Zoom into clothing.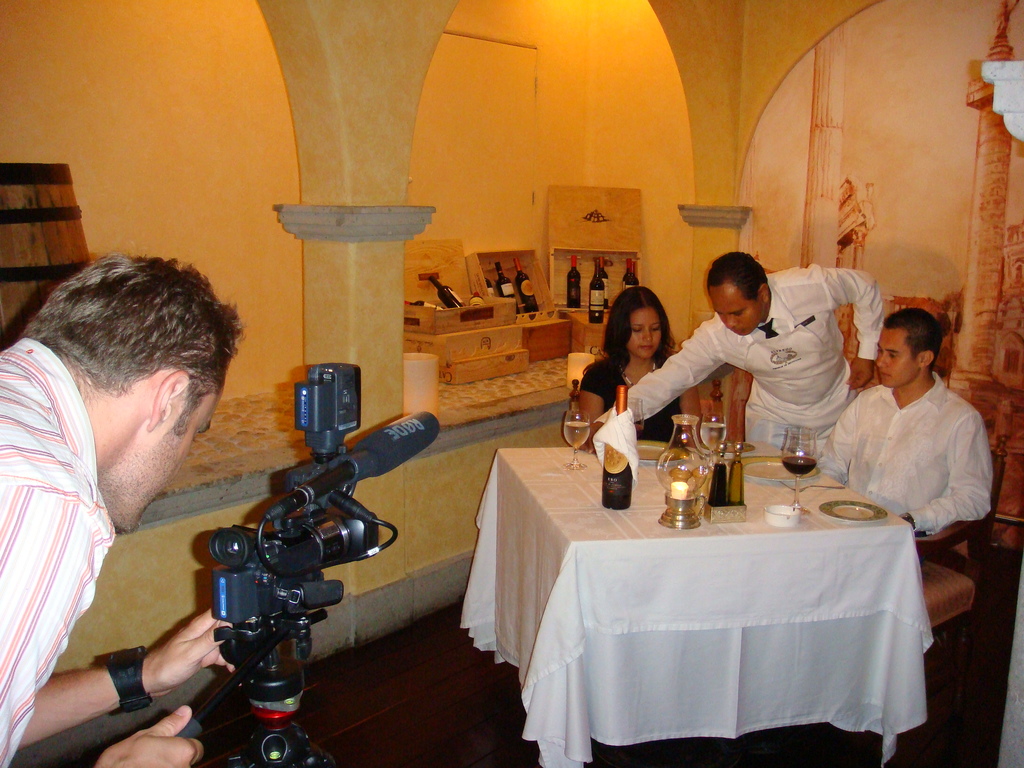
Zoom target: bbox(581, 351, 685, 438).
